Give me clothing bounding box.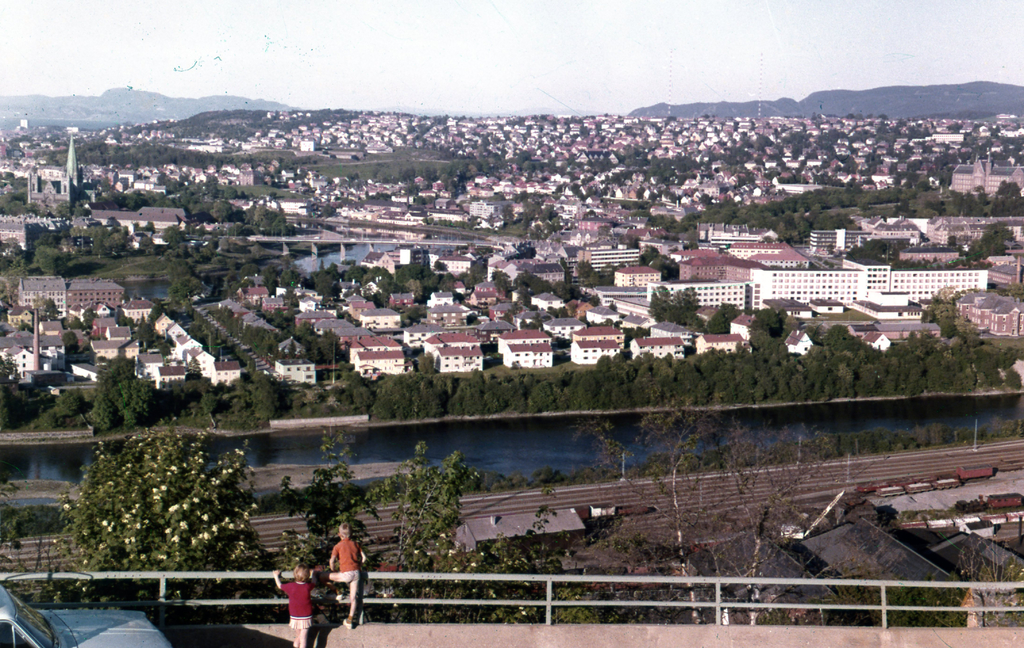
<region>285, 580, 315, 632</region>.
